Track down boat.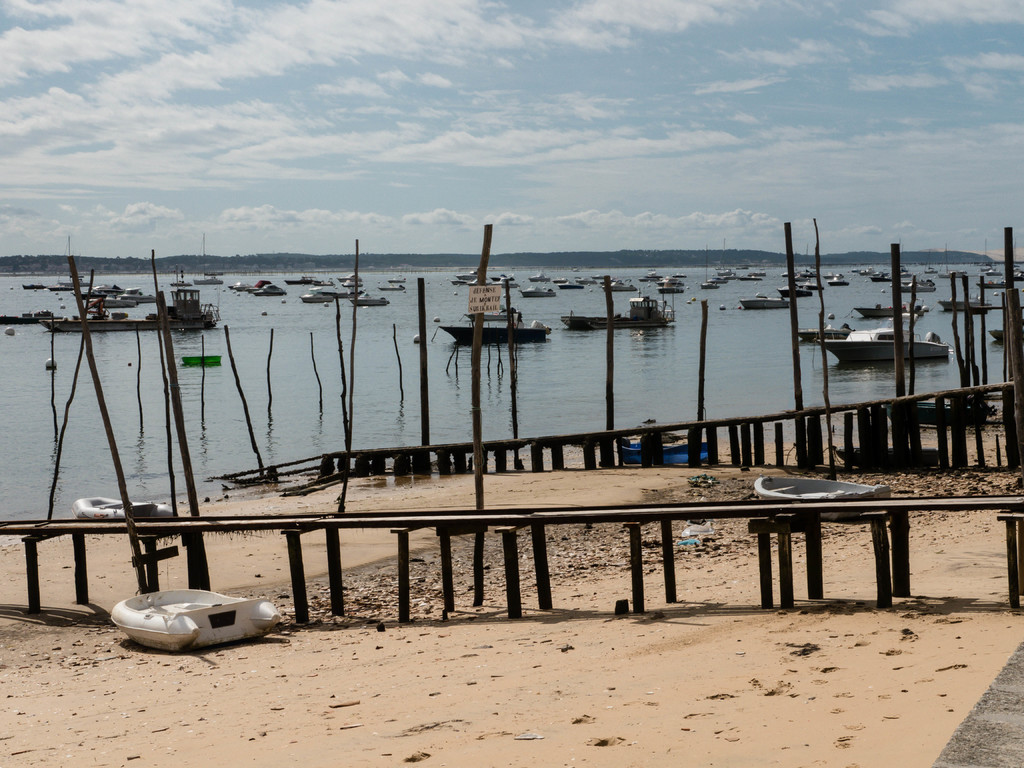
Tracked to 170, 284, 193, 285.
